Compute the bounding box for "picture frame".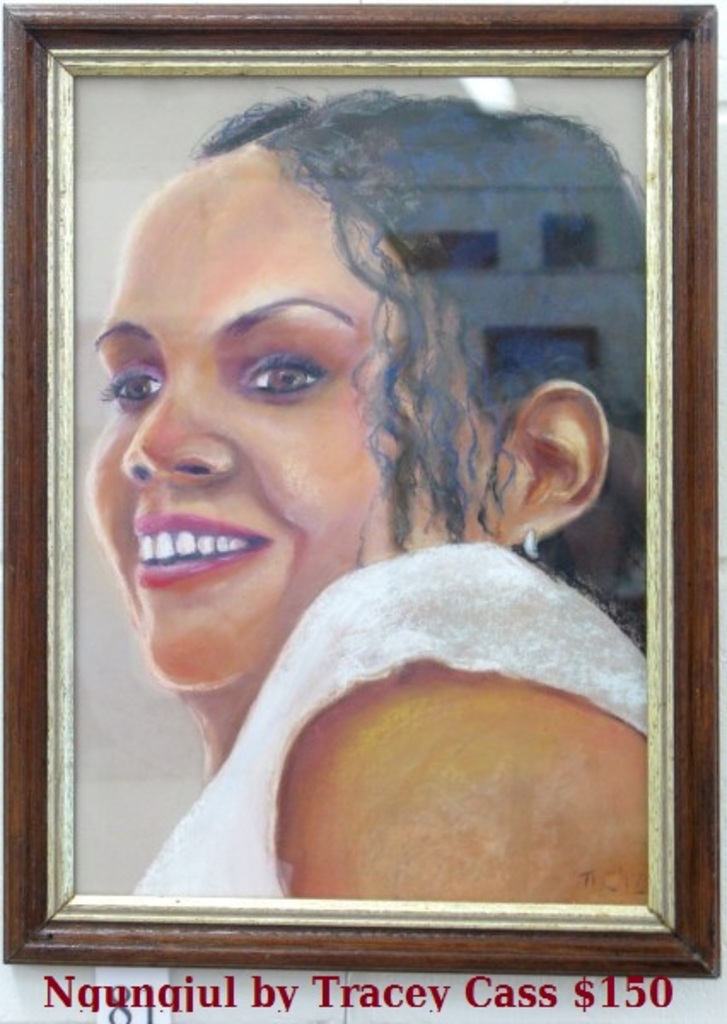
<box>0,0,725,976</box>.
